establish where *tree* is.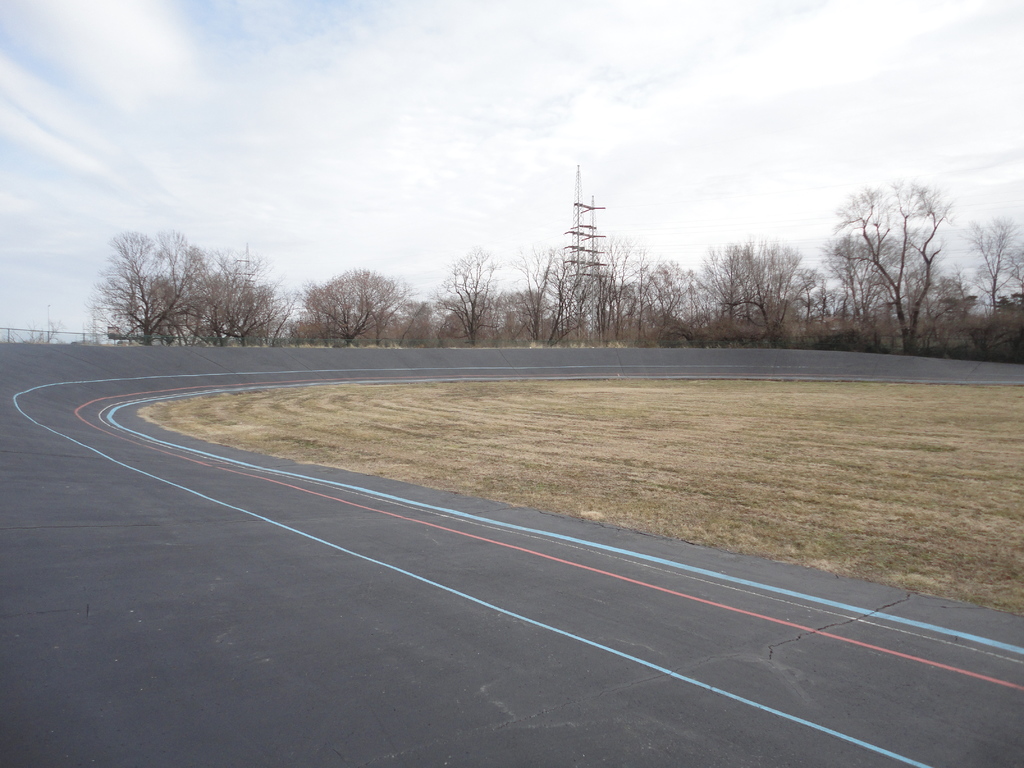
Established at x1=513, y1=244, x2=600, y2=335.
